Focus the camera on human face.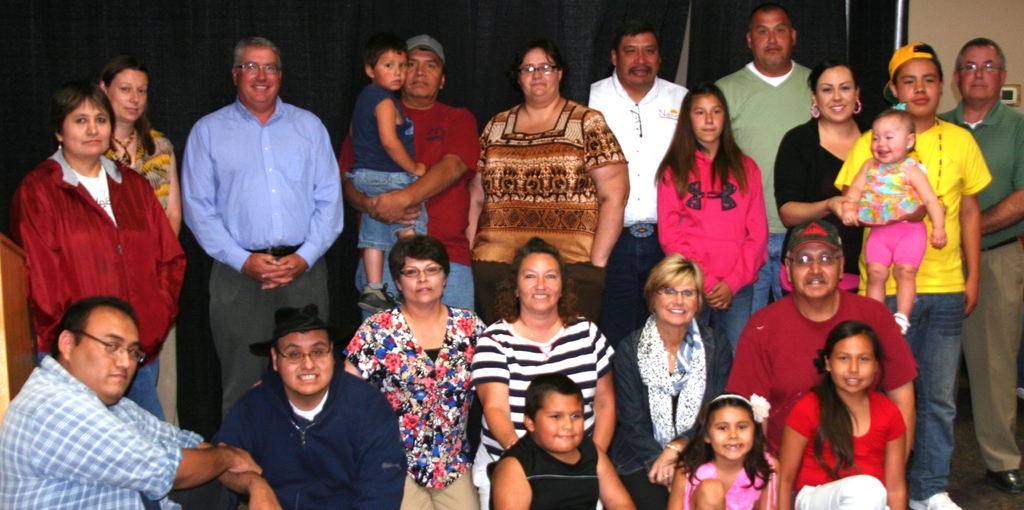
Focus region: bbox=[374, 46, 412, 86].
